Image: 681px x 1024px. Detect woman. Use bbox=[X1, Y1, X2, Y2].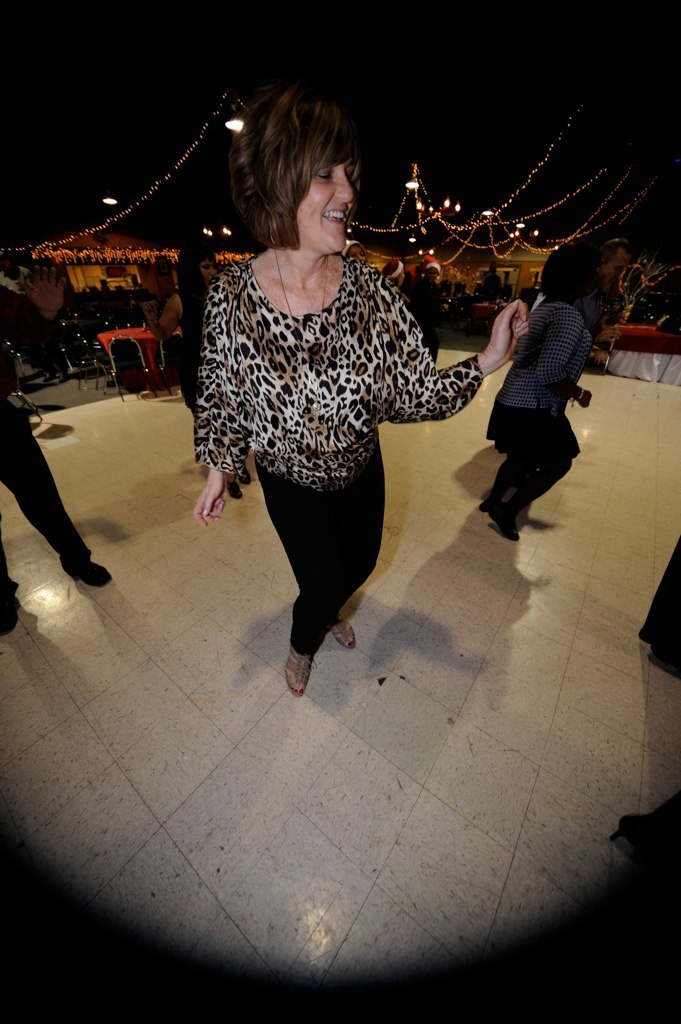
bbox=[476, 235, 613, 535].
